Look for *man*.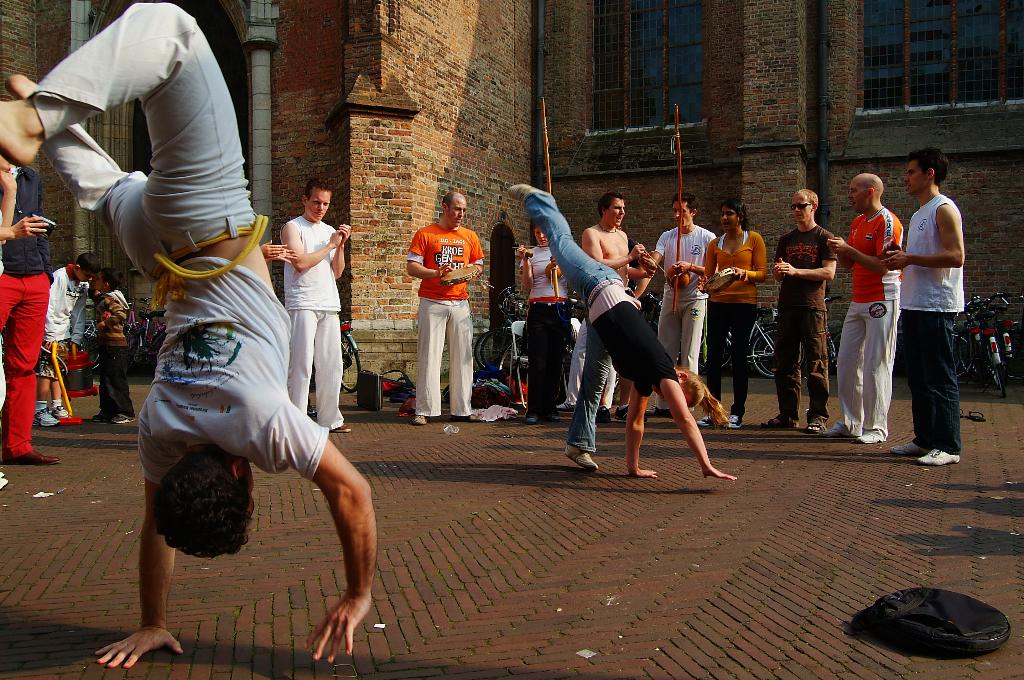
Found: [x1=580, y1=200, x2=634, y2=451].
